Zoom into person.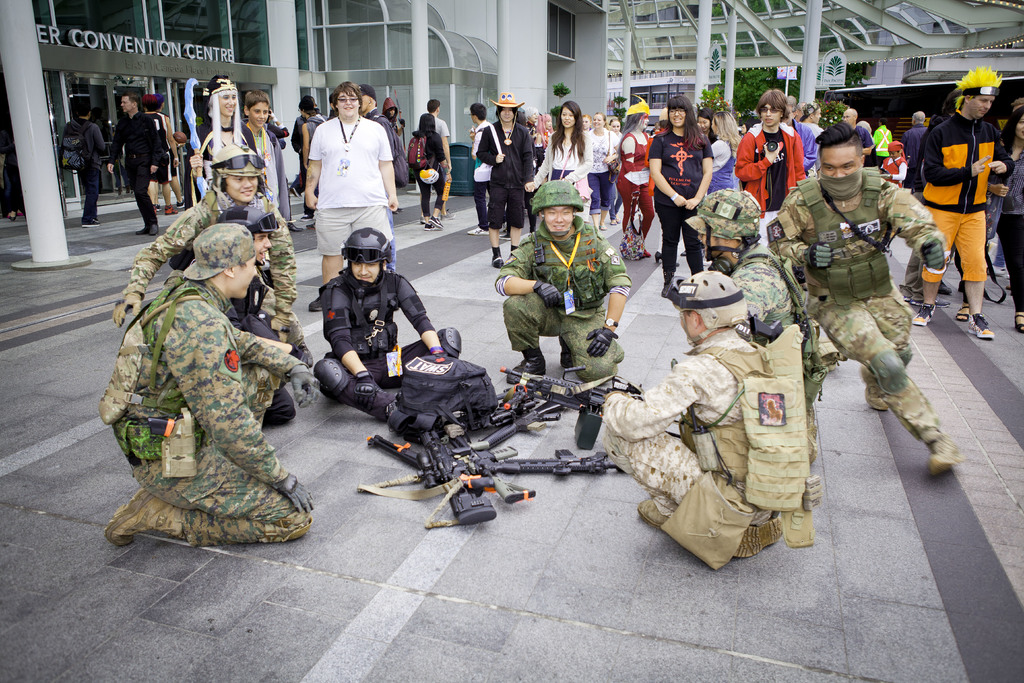
Zoom target: region(495, 179, 633, 383).
